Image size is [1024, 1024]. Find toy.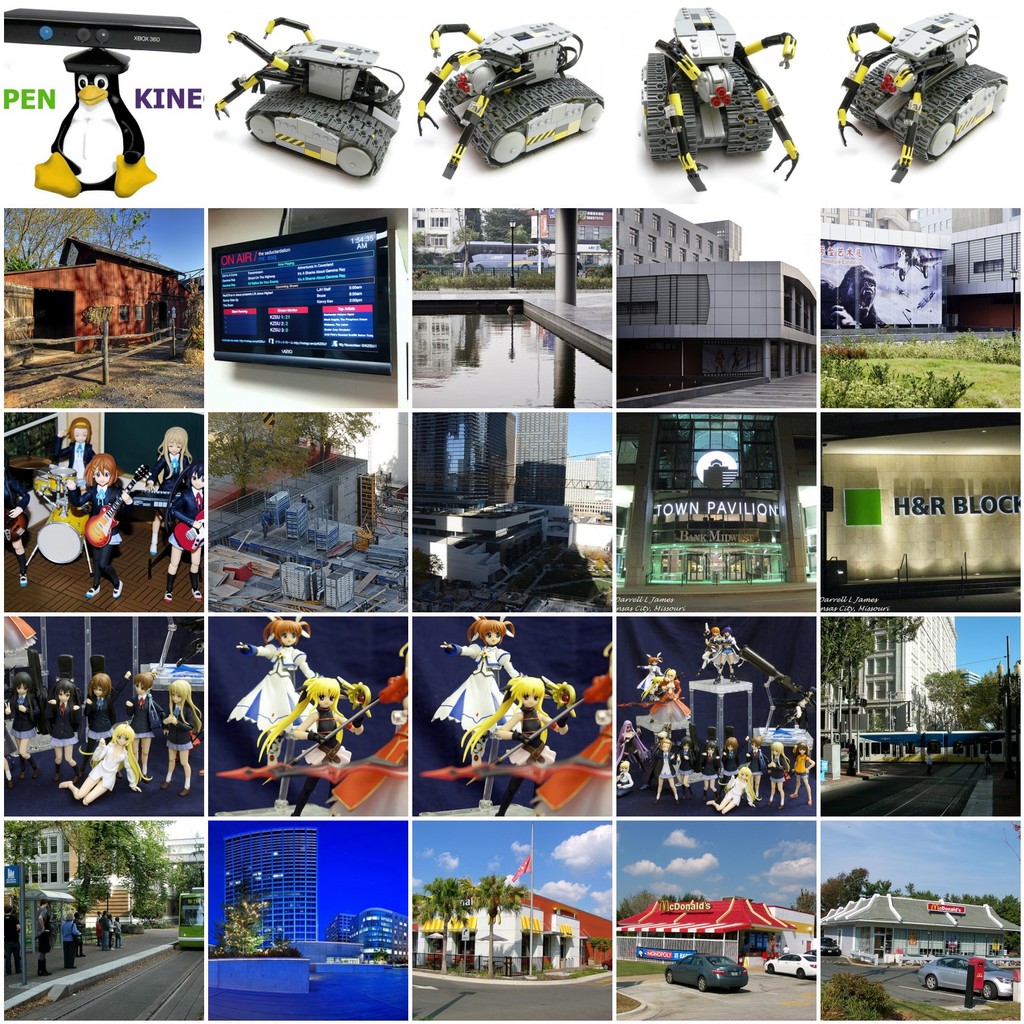
x1=122, y1=674, x2=163, y2=777.
